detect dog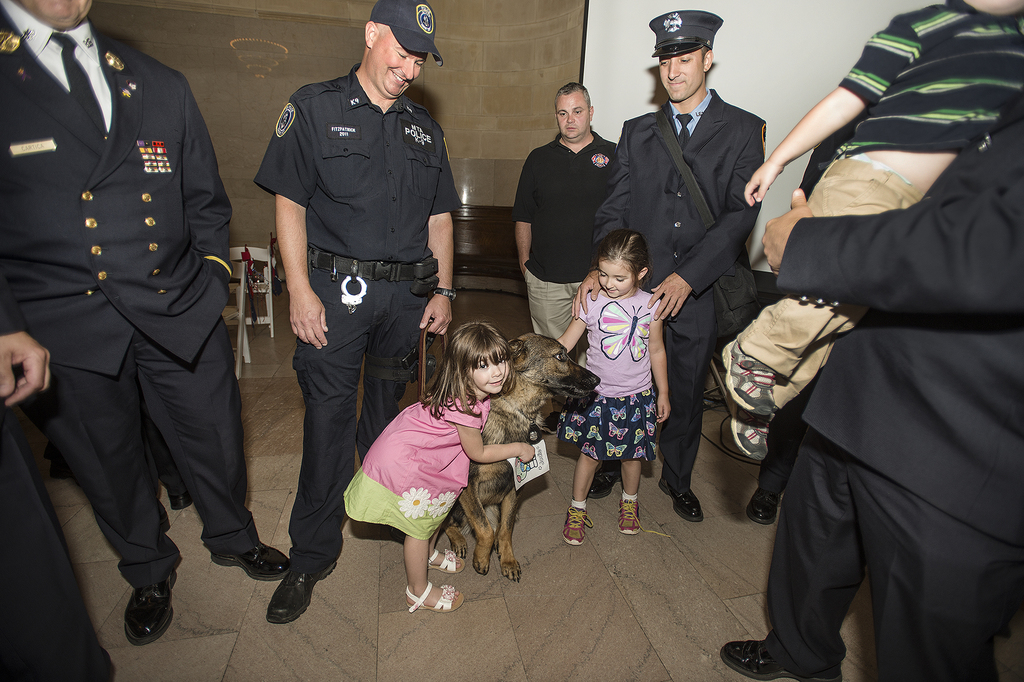
440 334 602 585
